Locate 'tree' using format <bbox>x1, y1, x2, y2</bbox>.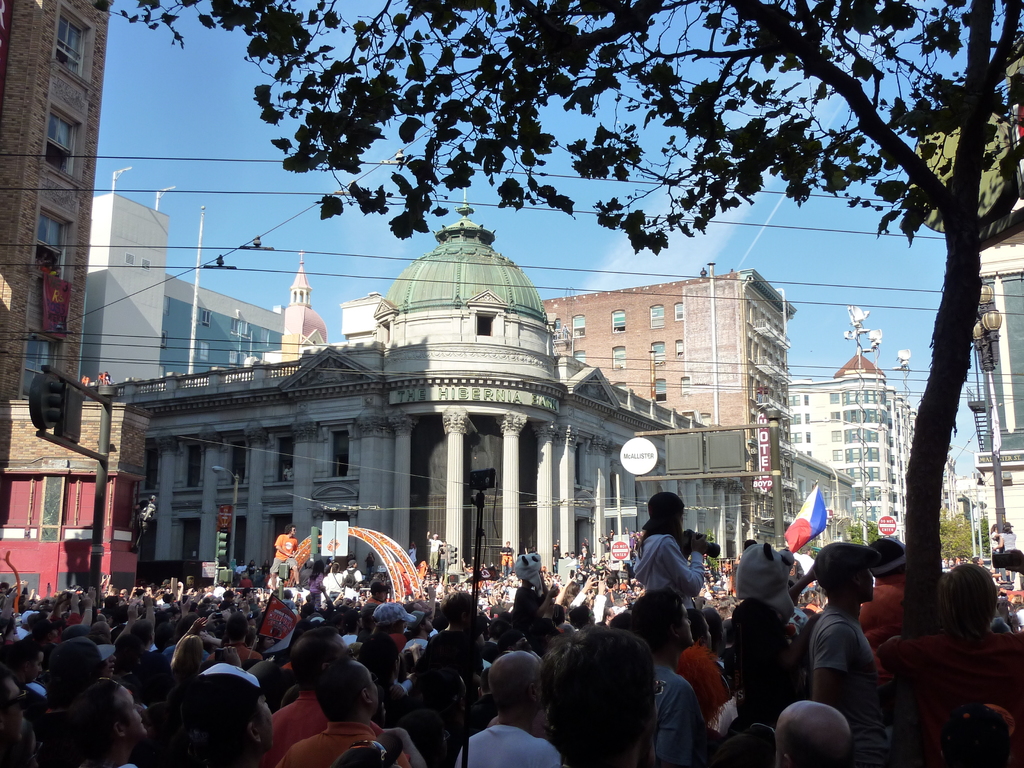
<bbox>75, 0, 1023, 577</bbox>.
